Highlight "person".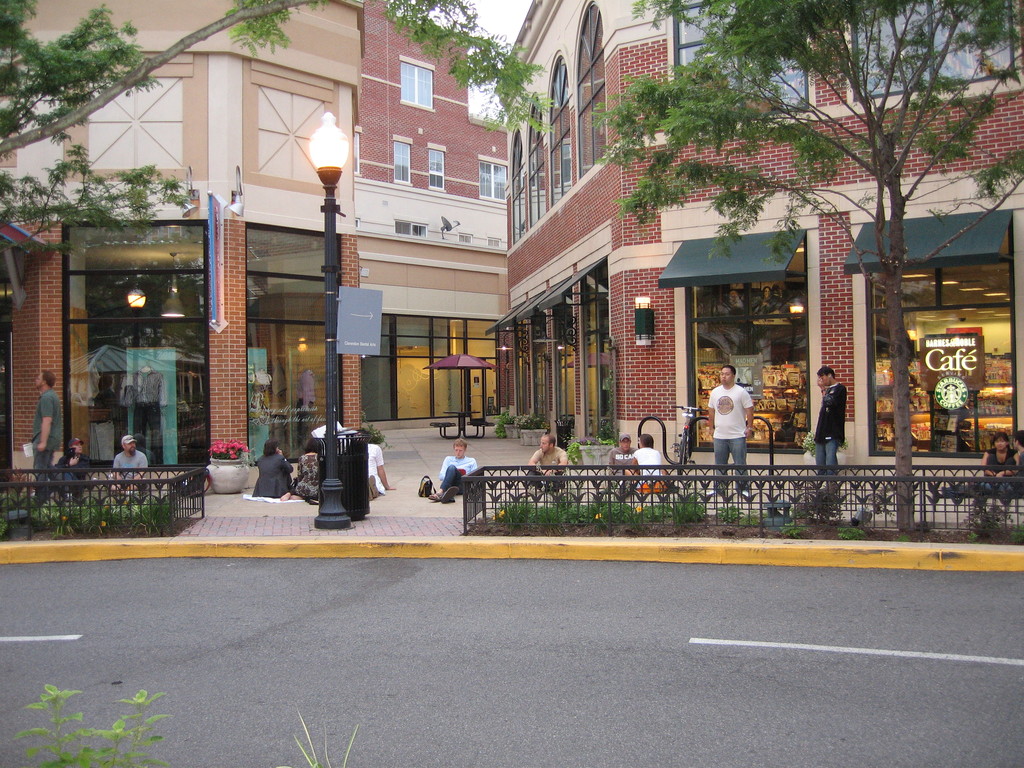
Highlighted region: 811,367,847,491.
